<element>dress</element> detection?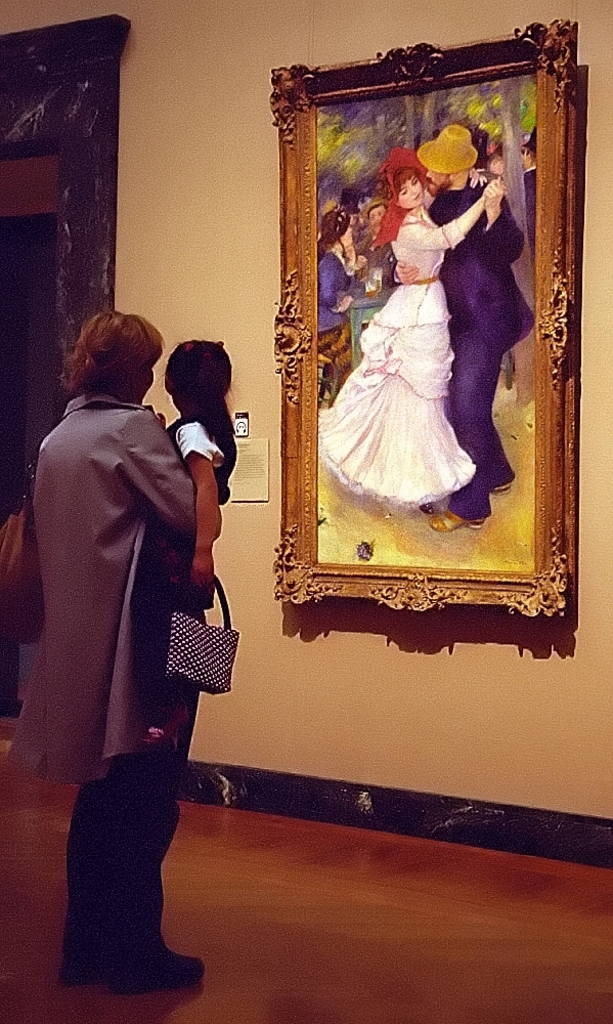
333/221/492/506
